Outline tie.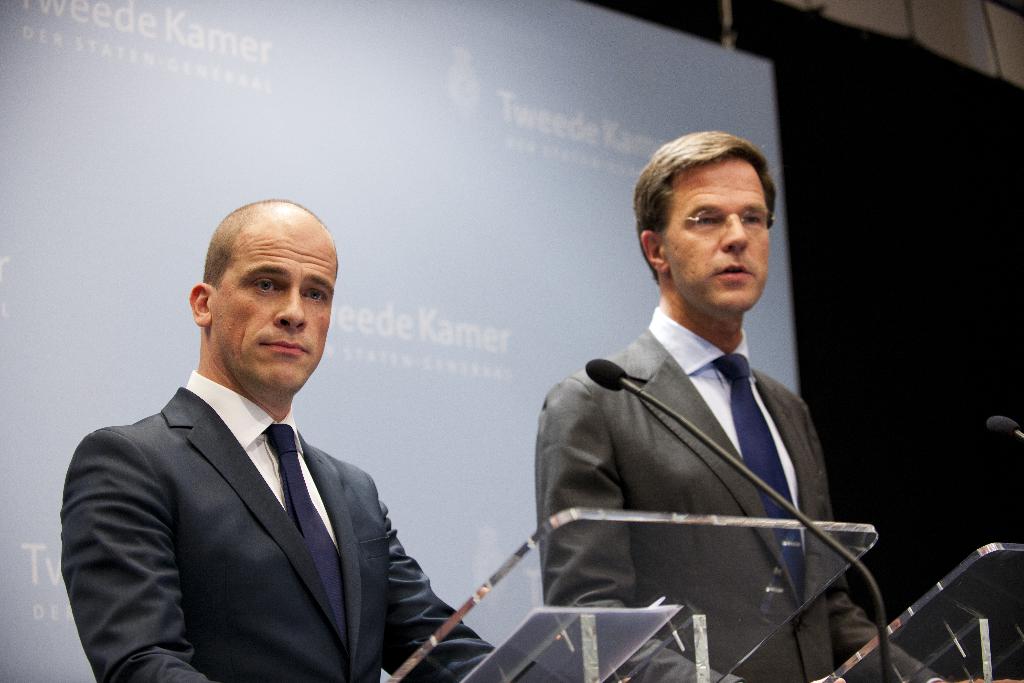
Outline: region(712, 350, 806, 599).
